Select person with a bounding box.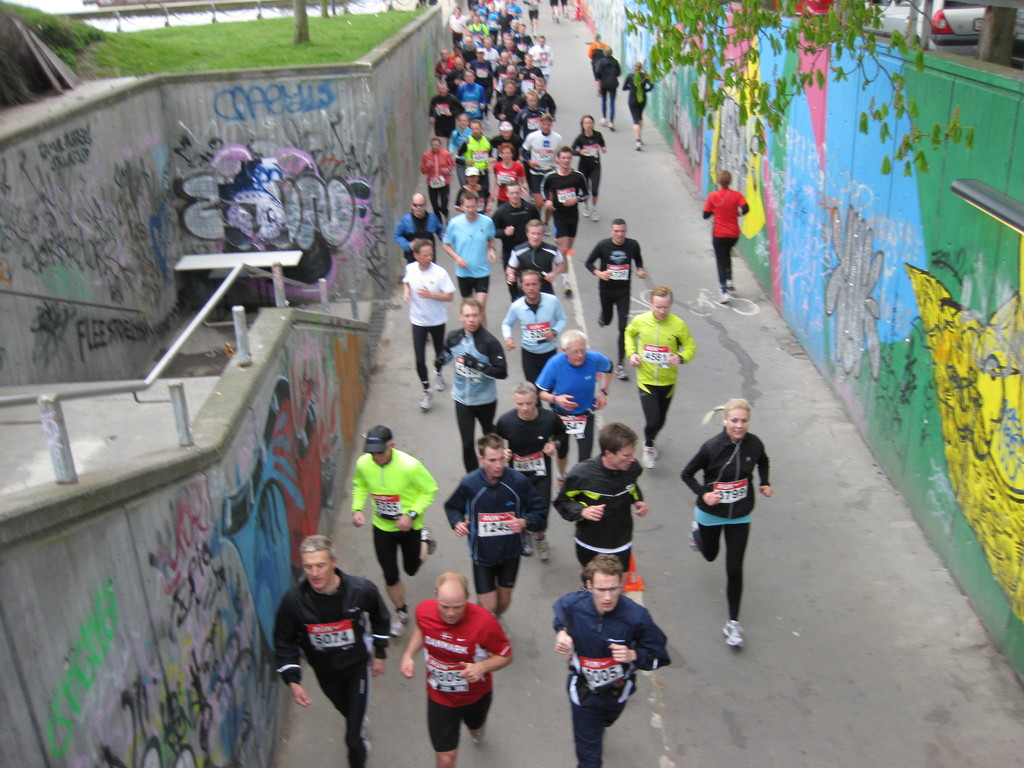
BBox(539, 328, 617, 481).
